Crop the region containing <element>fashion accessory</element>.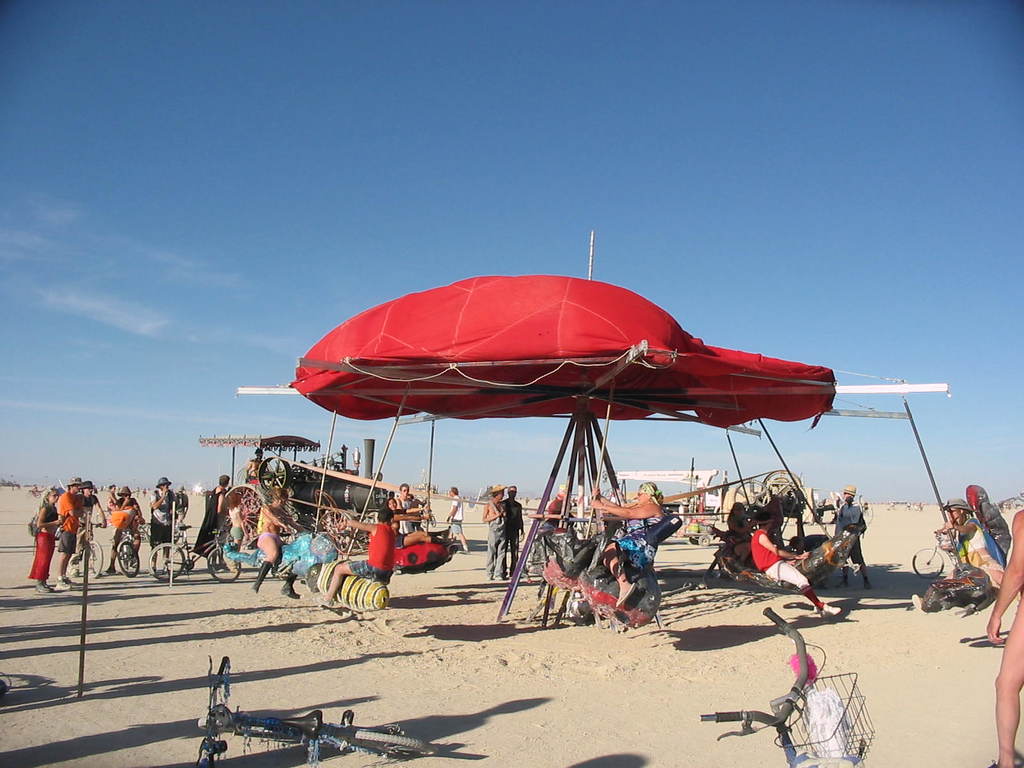
Crop region: (x1=456, y1=550, x2=470, y2=555).
